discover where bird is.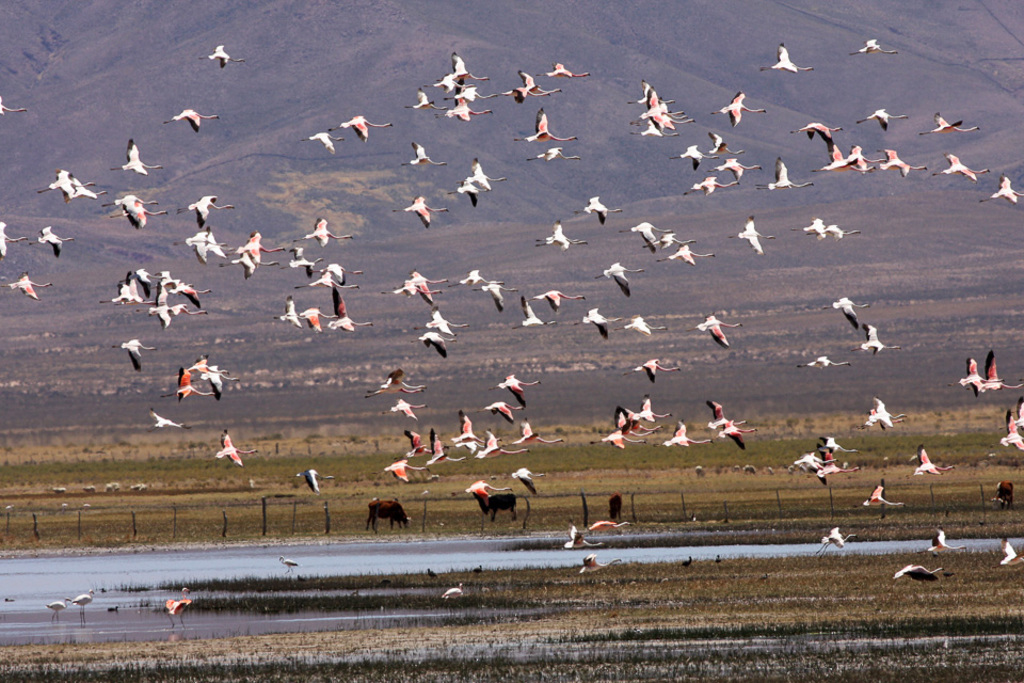
Discovered at 406,331,459,355.
